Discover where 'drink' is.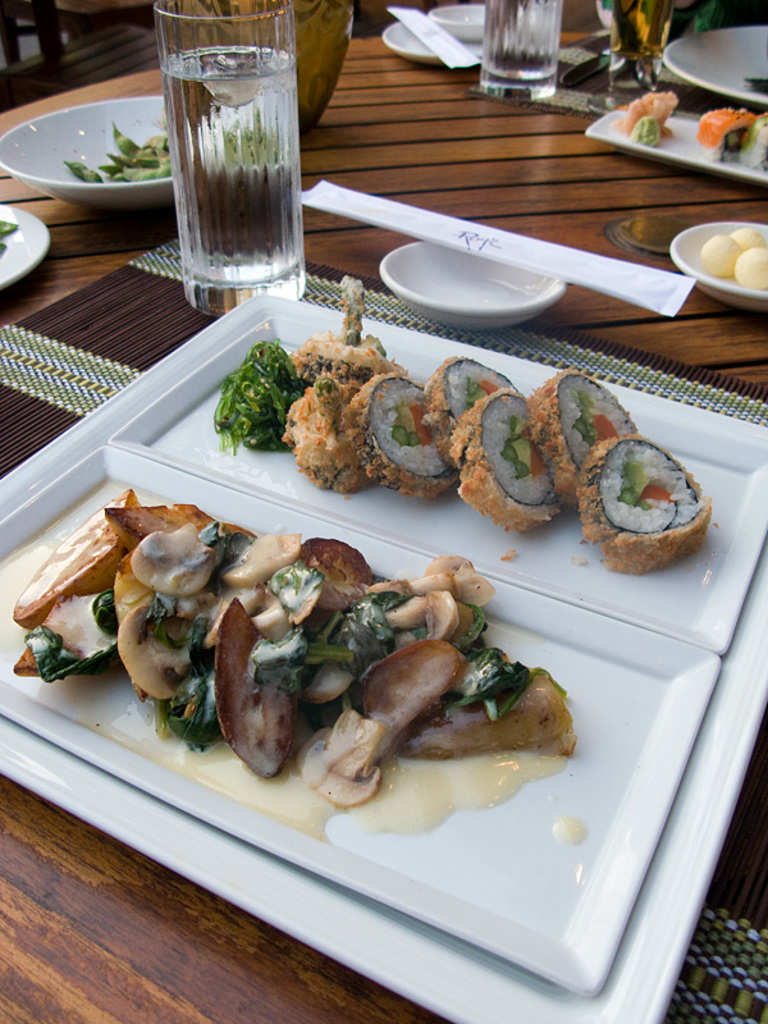
Discovered at locate(486, 0, 567, 77).
